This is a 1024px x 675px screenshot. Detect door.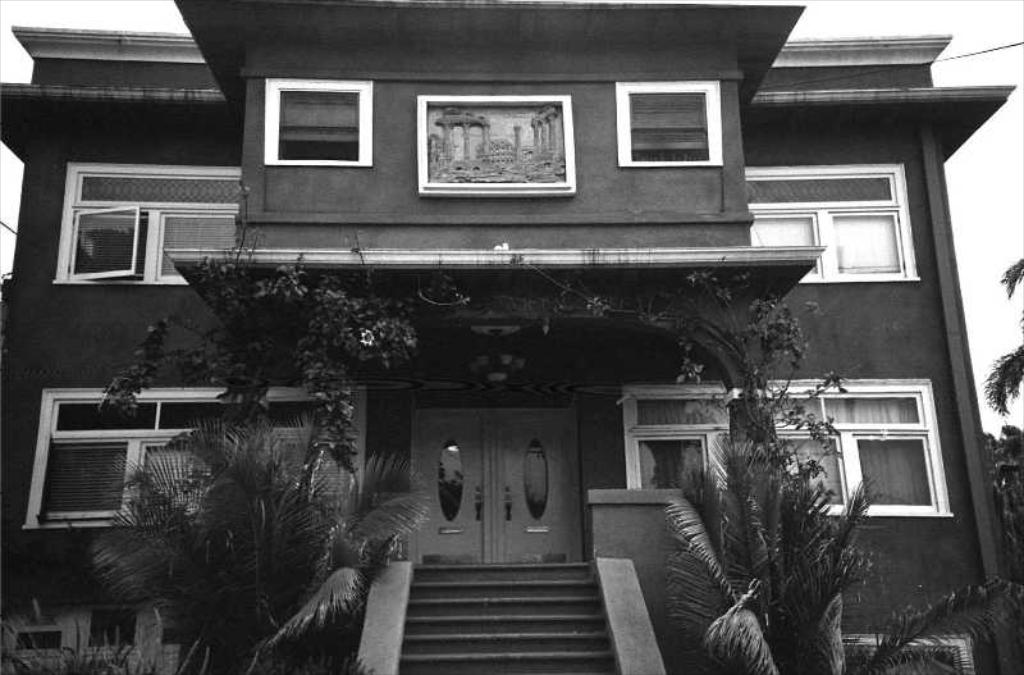
413 414 481 566.
